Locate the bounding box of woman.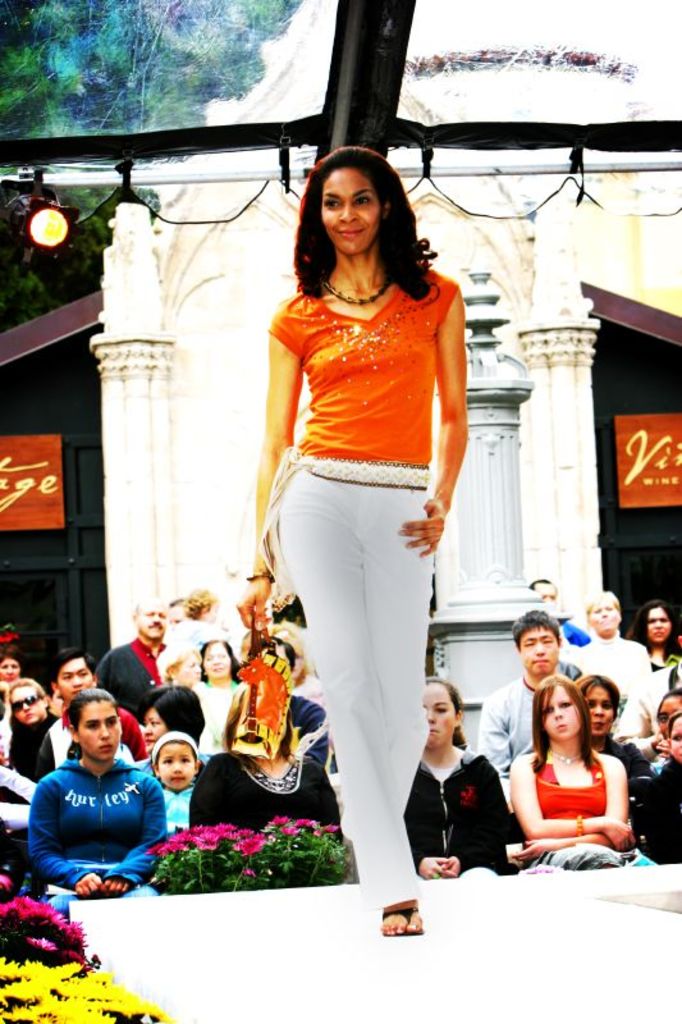
Bounding box: (left=26, top=689, right=166, bottom=914).
